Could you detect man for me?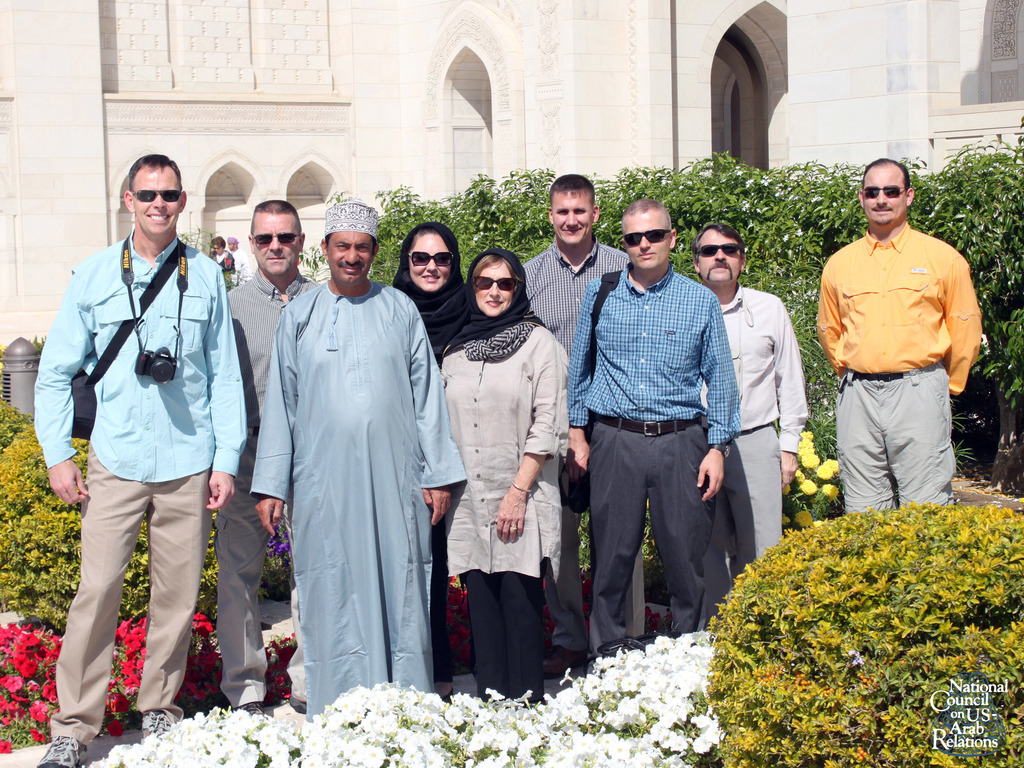
Detection result: <bbox>522, 173, 634, 687</bbox>.
